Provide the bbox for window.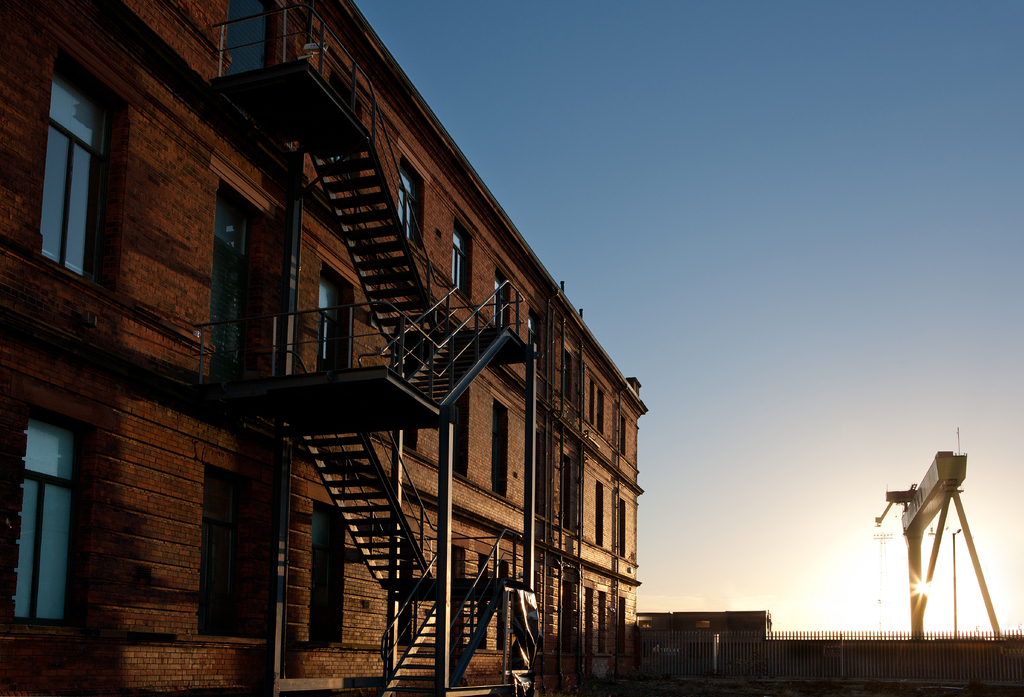
{"x1": 588, "y1": 373, "x2": 606, "y2": 430}.
